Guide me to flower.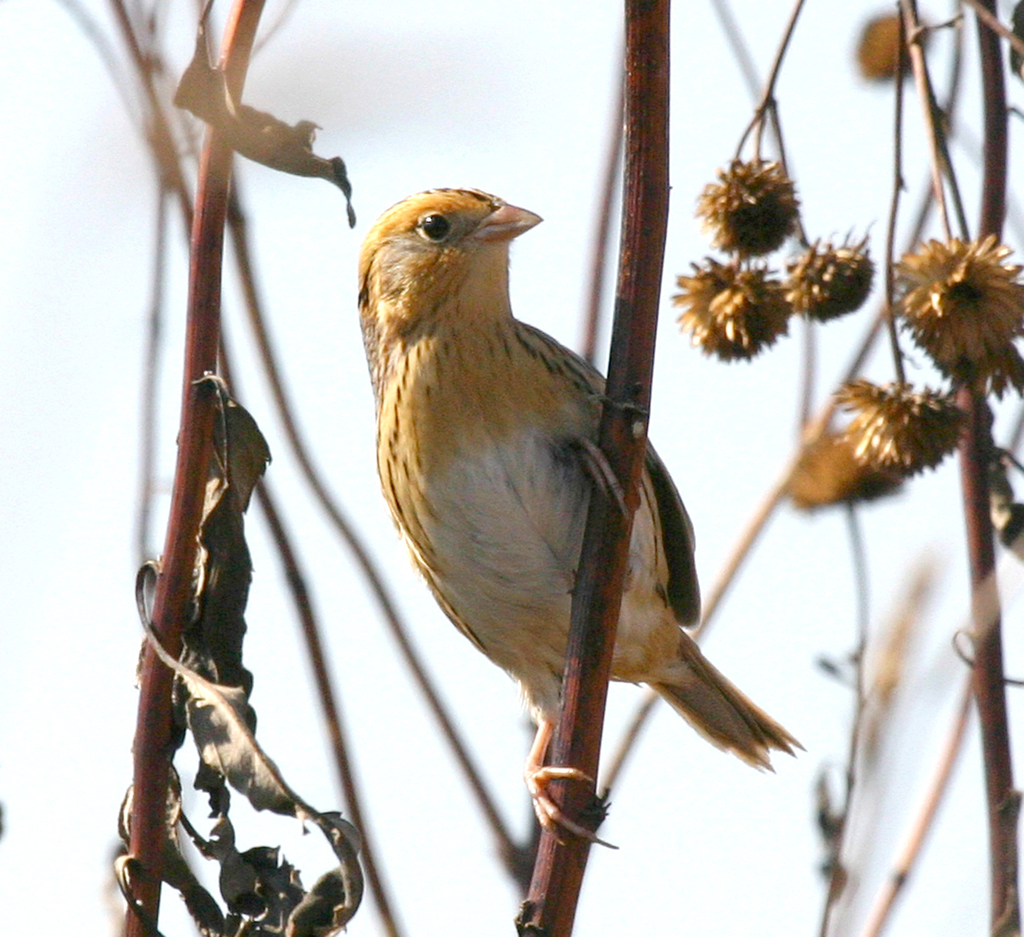
Guidance: l=854, t=9, r=929, b=81.
